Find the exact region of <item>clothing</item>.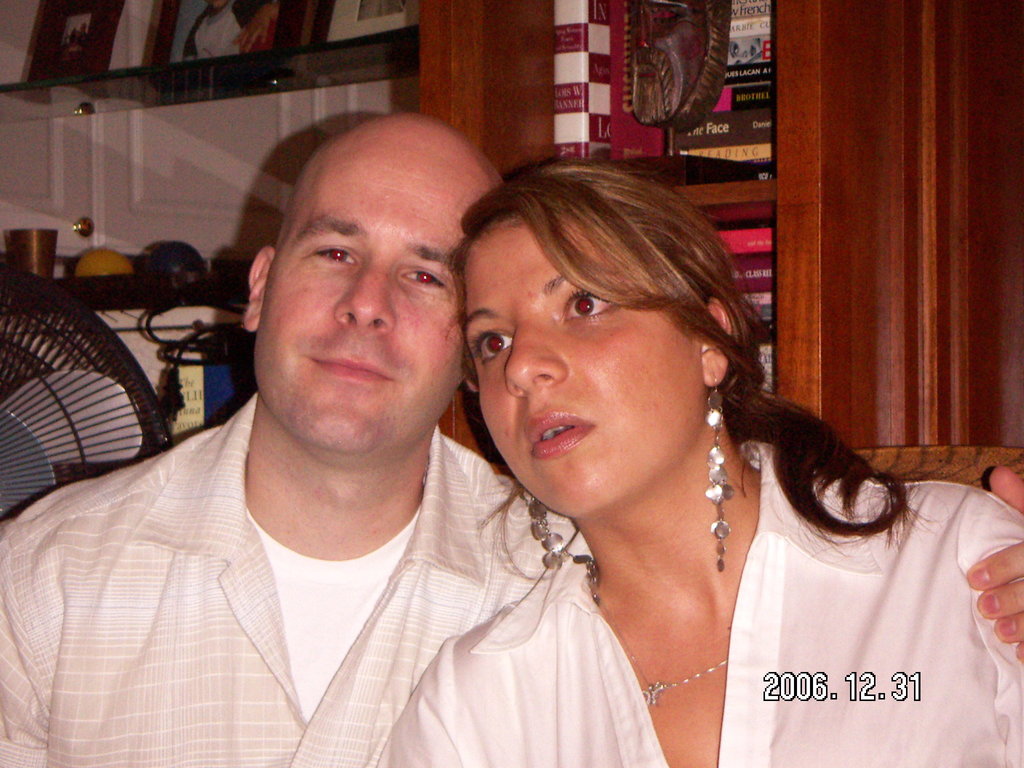
Exact region: [left=386, top=437, right=1023, bottom=767].
